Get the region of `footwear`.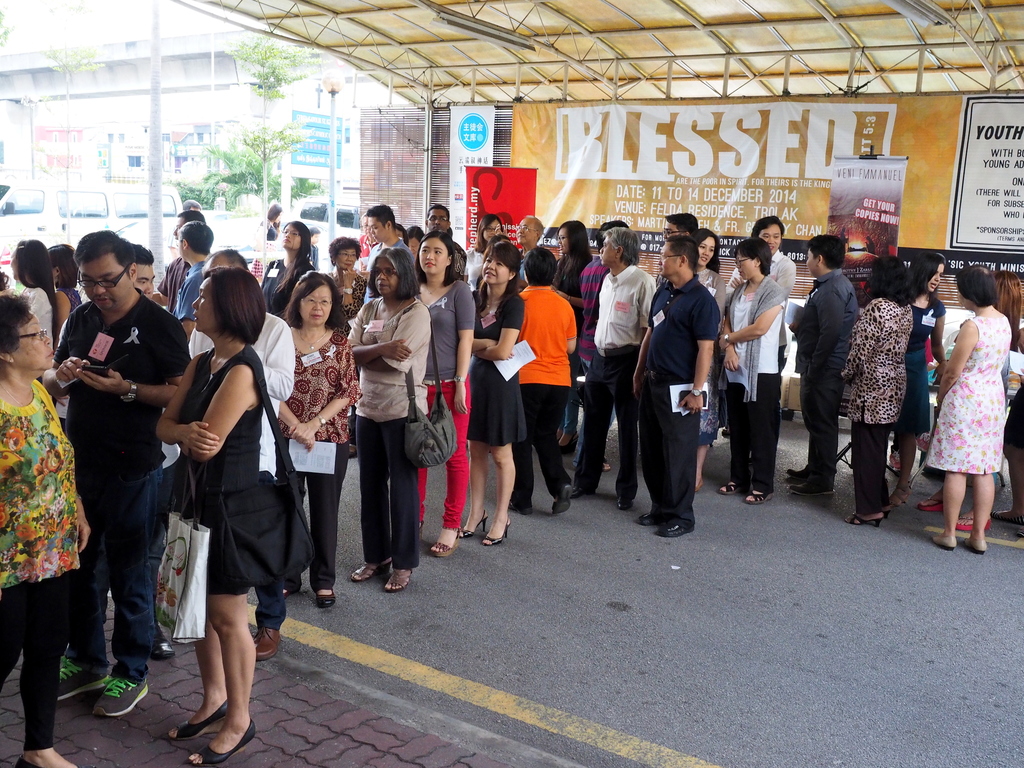
[x1=569, y1=484, x2=586, y2=498].
